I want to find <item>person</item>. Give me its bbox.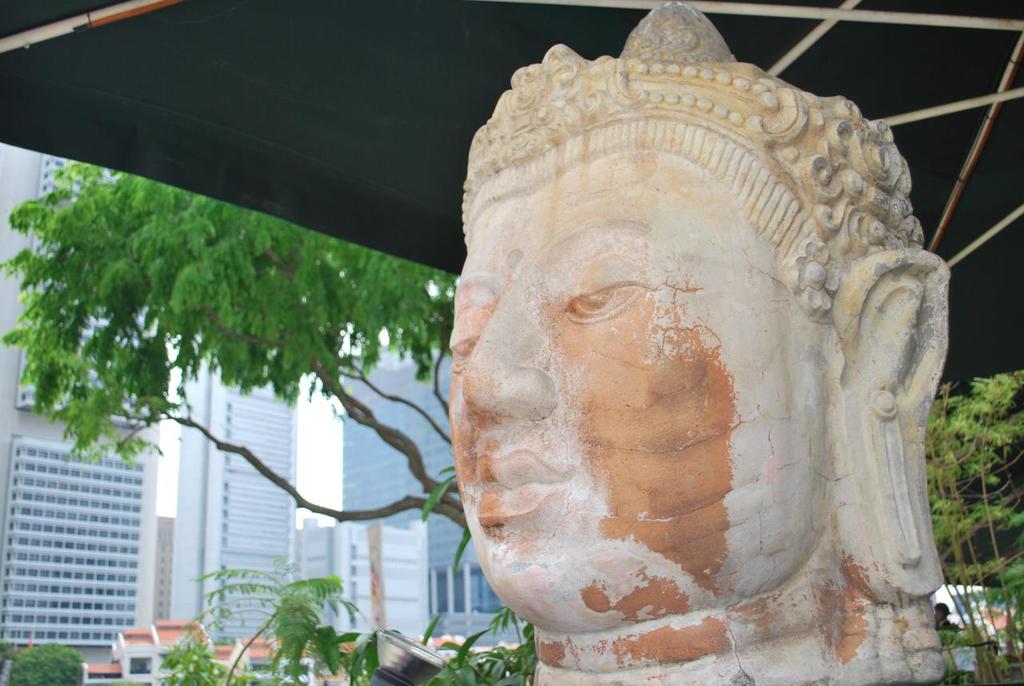
448/0/950/685.
